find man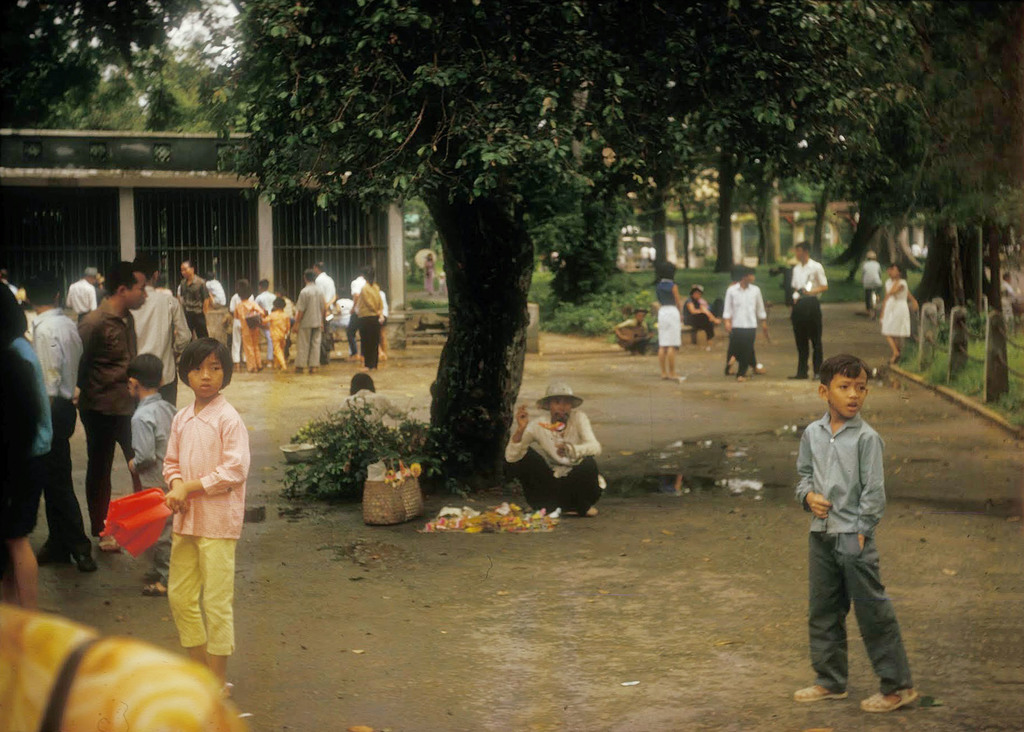
312/256/342/366
